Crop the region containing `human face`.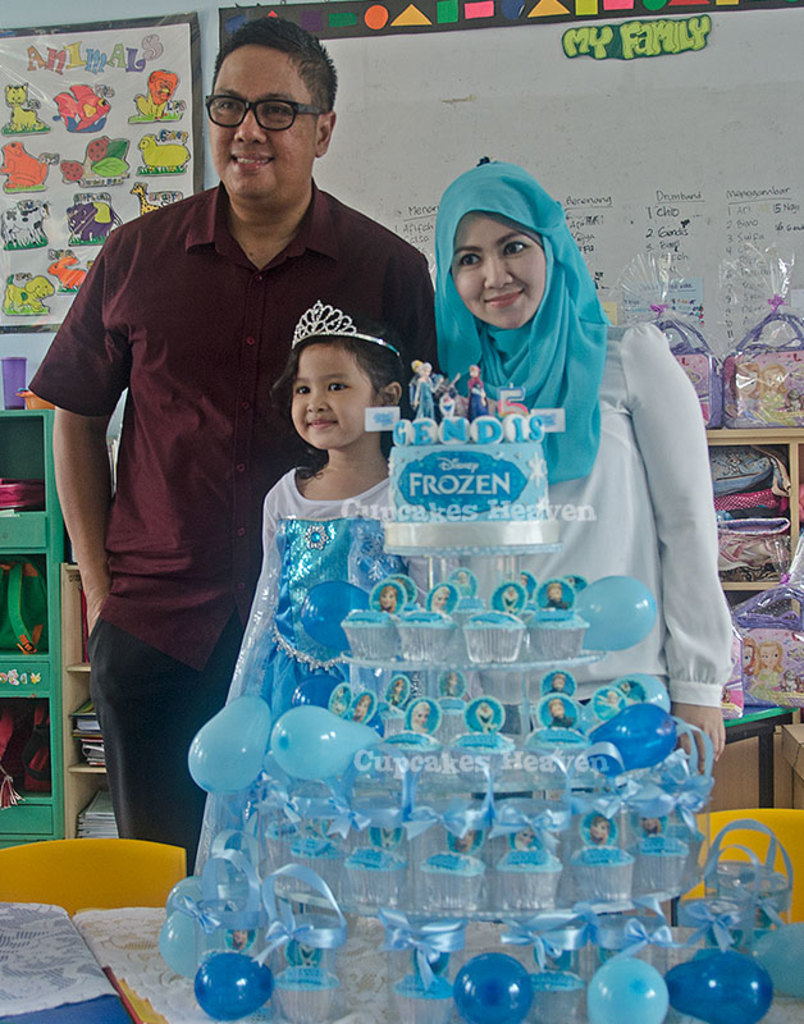
Crop region: region(285, 342, 366, 451).
